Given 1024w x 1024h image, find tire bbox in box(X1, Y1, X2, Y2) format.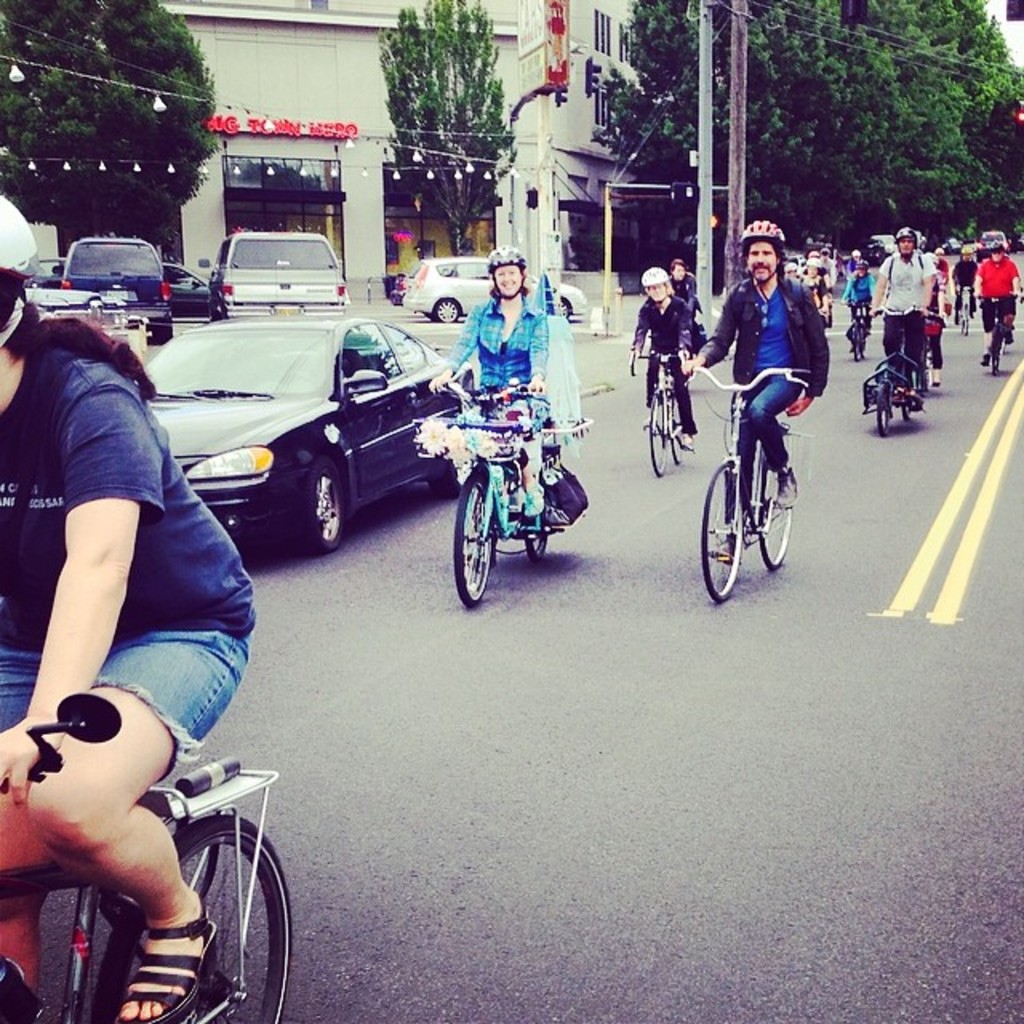
box(643, 381, 670, 480).
